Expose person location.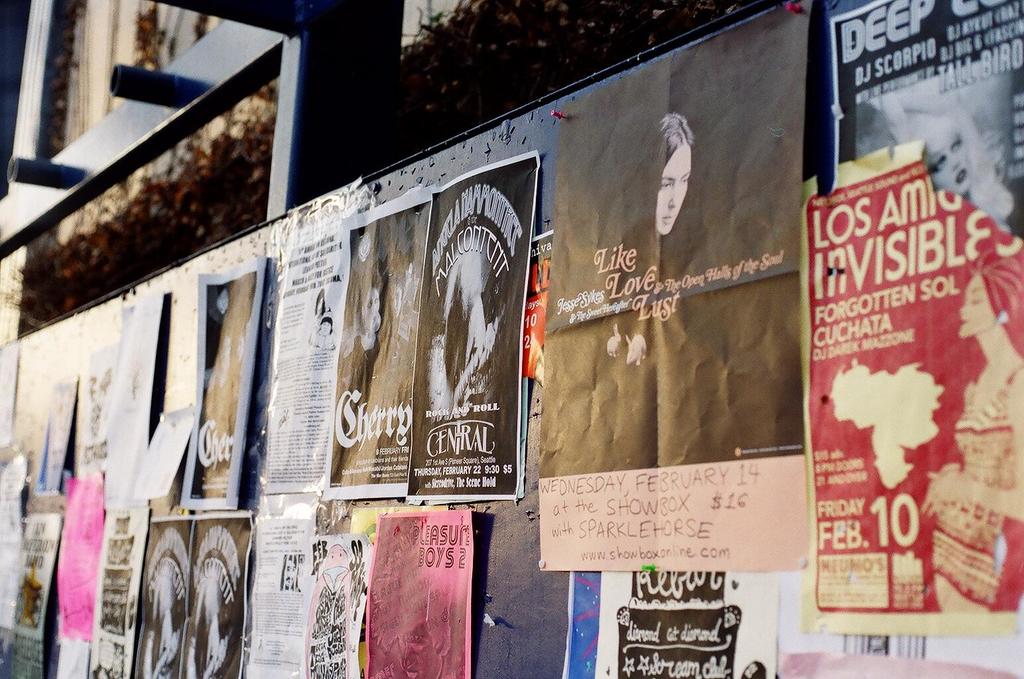
Exposed at region(611, 111, 714, 295).
